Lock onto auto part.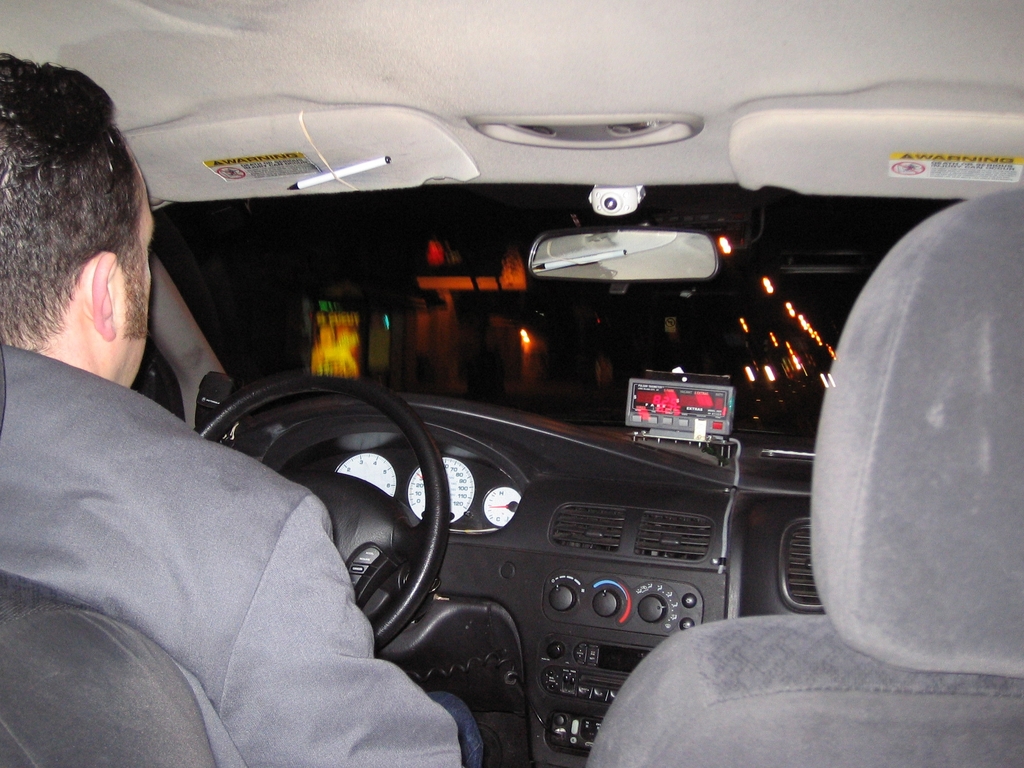
Locked: 486 198 746 297.
